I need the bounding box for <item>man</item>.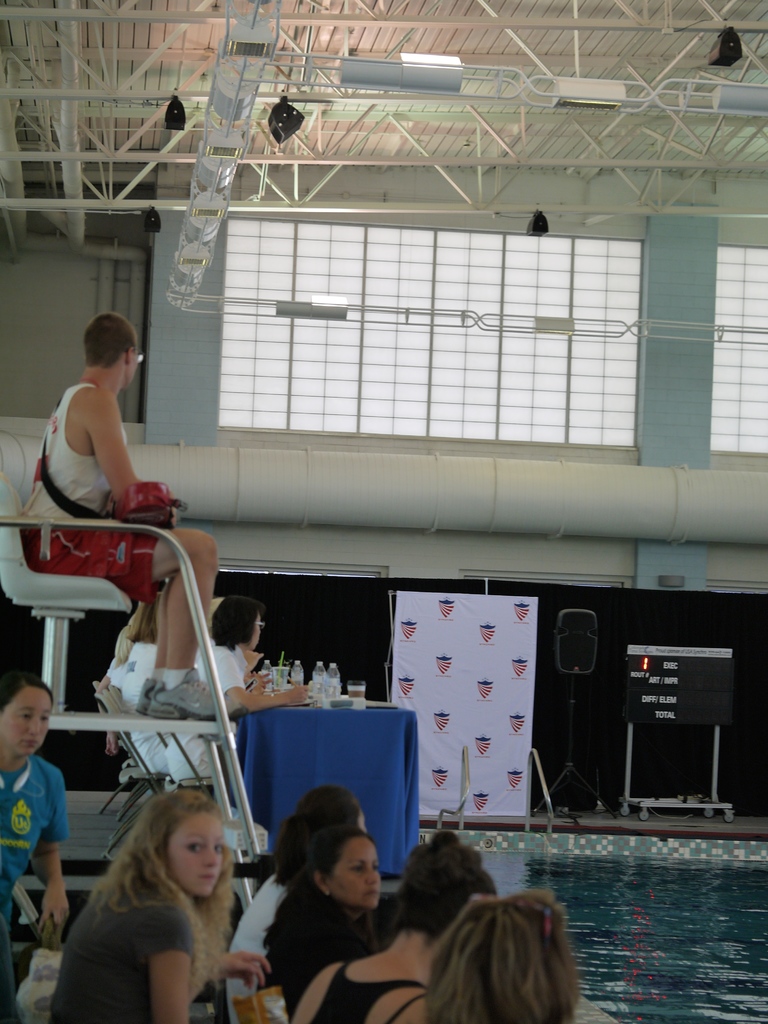
Here it is: l=17, t=316, r=220, b=718.
